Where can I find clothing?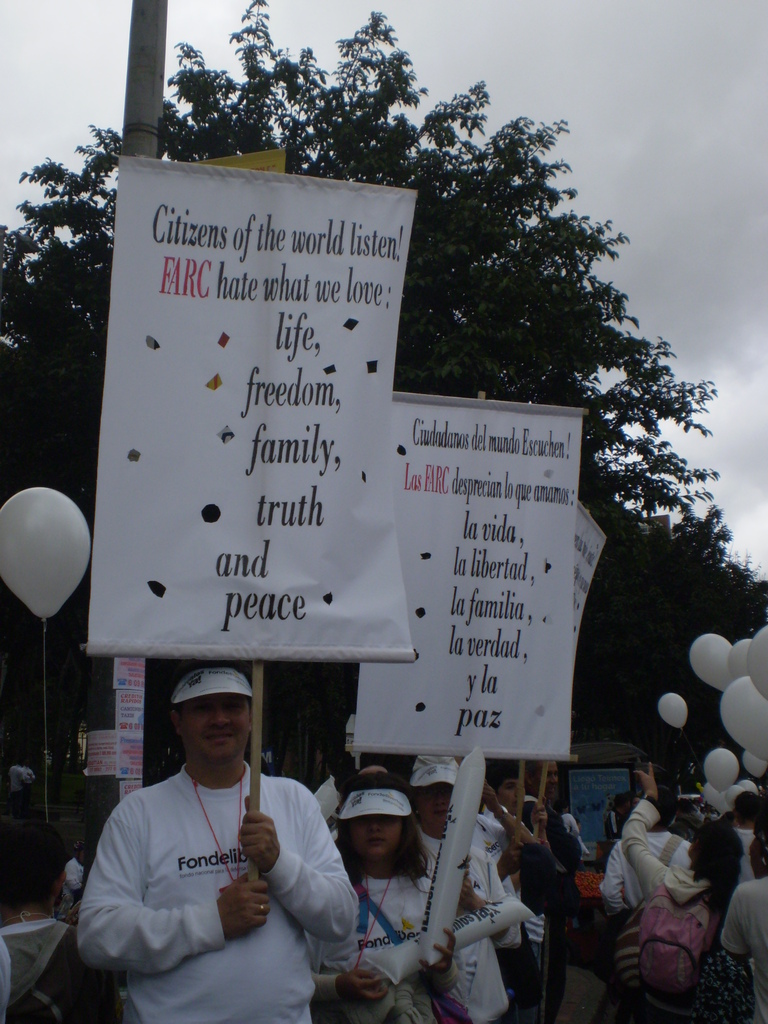
You can find it at box=[303, 870, 438, 1023].
